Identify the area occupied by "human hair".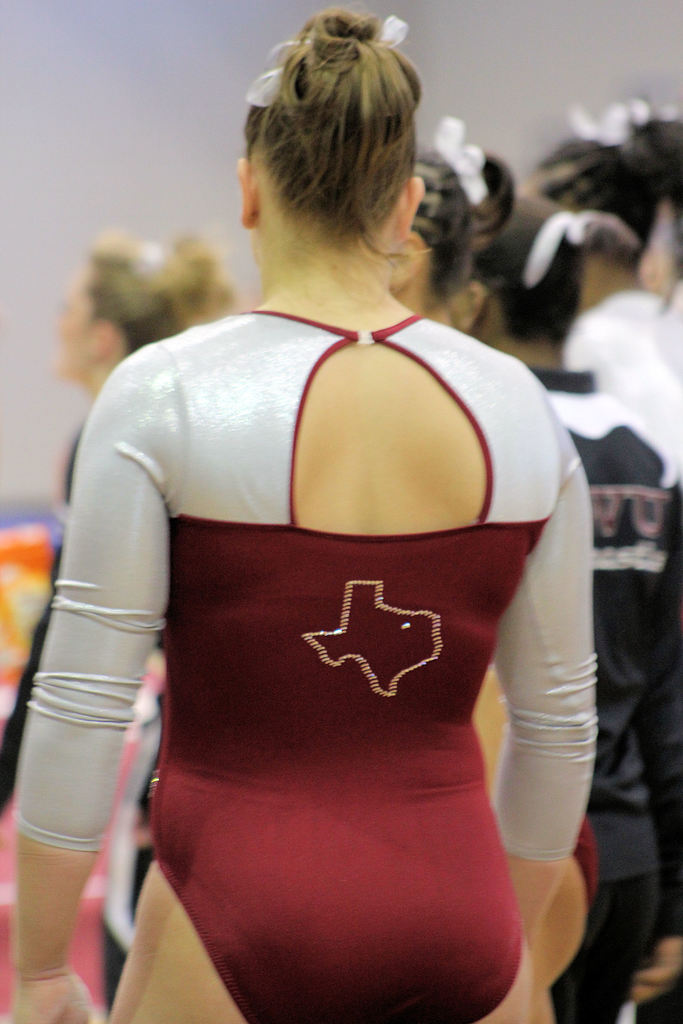
Area: <region>78, 226, 236, 354</region>.
